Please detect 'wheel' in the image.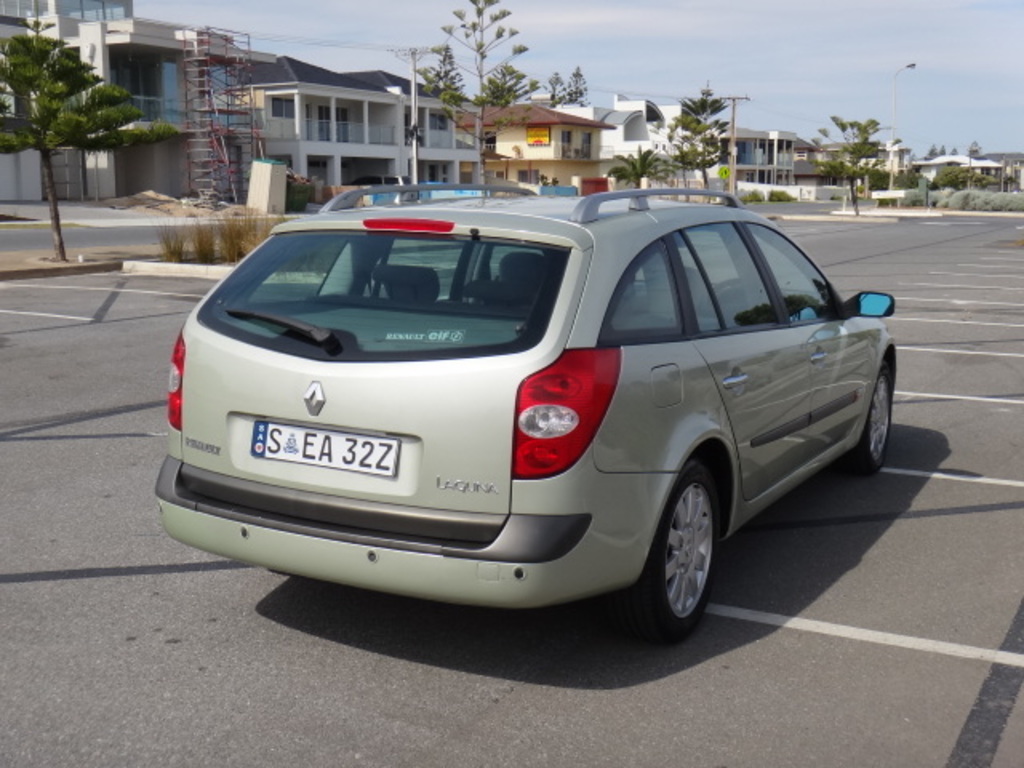
box(848, 363, 890, 477).
